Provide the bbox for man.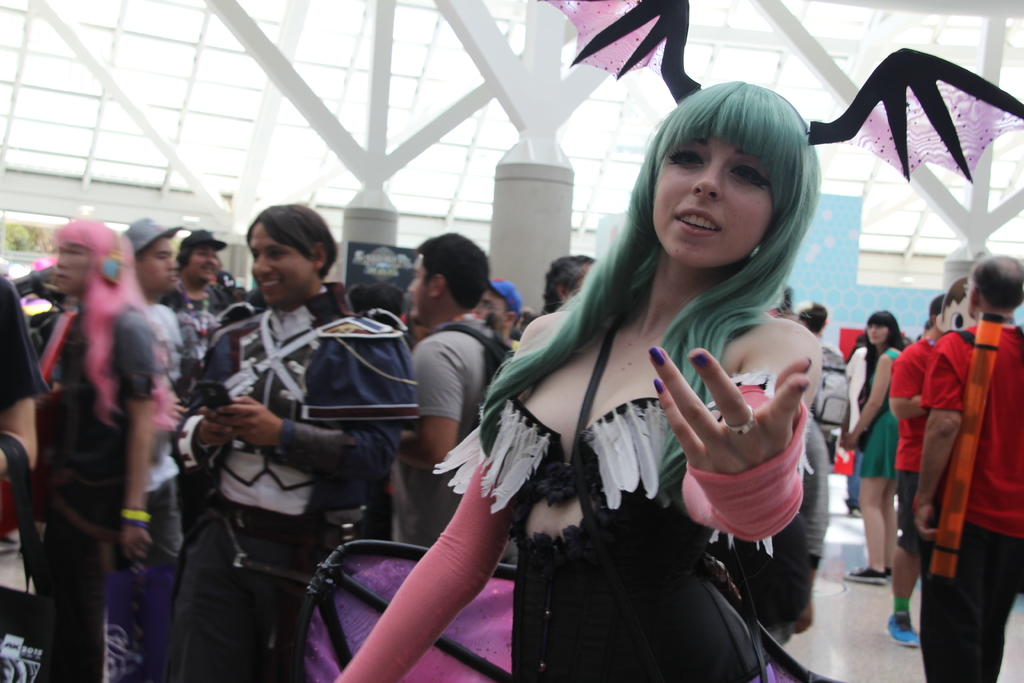
(394, 229, 521, 576).
